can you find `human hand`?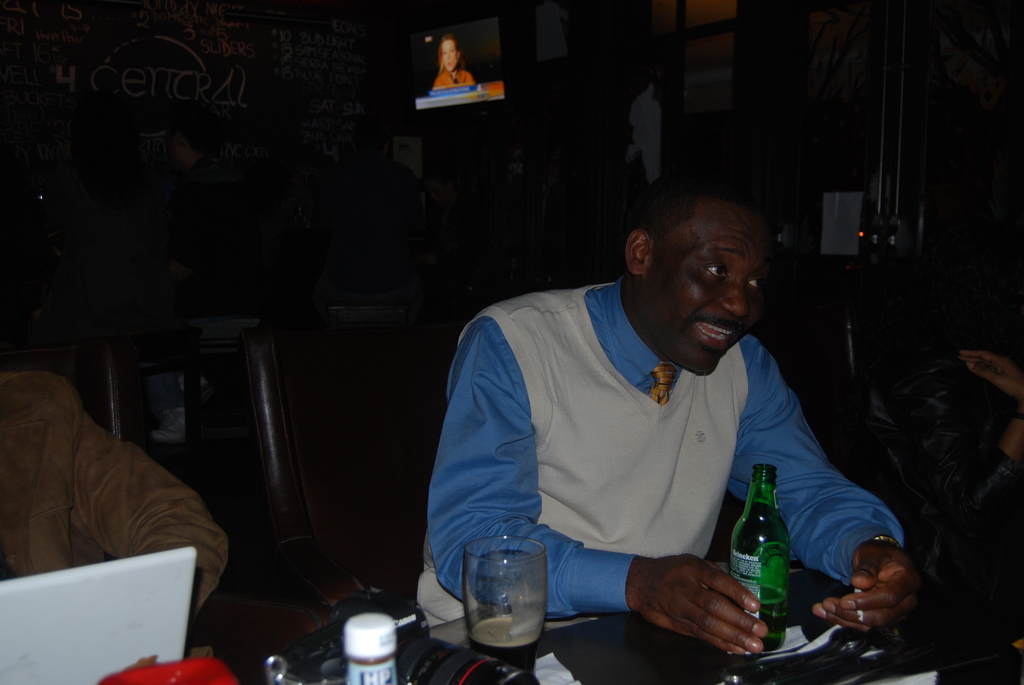
Yes, bounding box: BBox(622, 553, 771, 652).
